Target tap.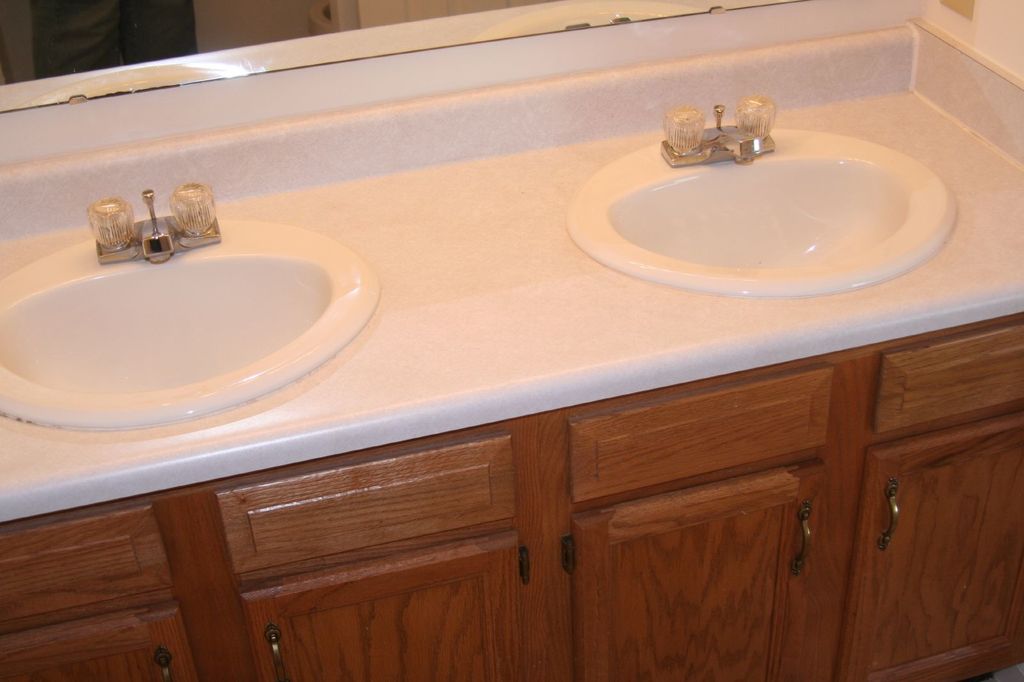
Target region: <region>711, 133, 774, 160</region>.
